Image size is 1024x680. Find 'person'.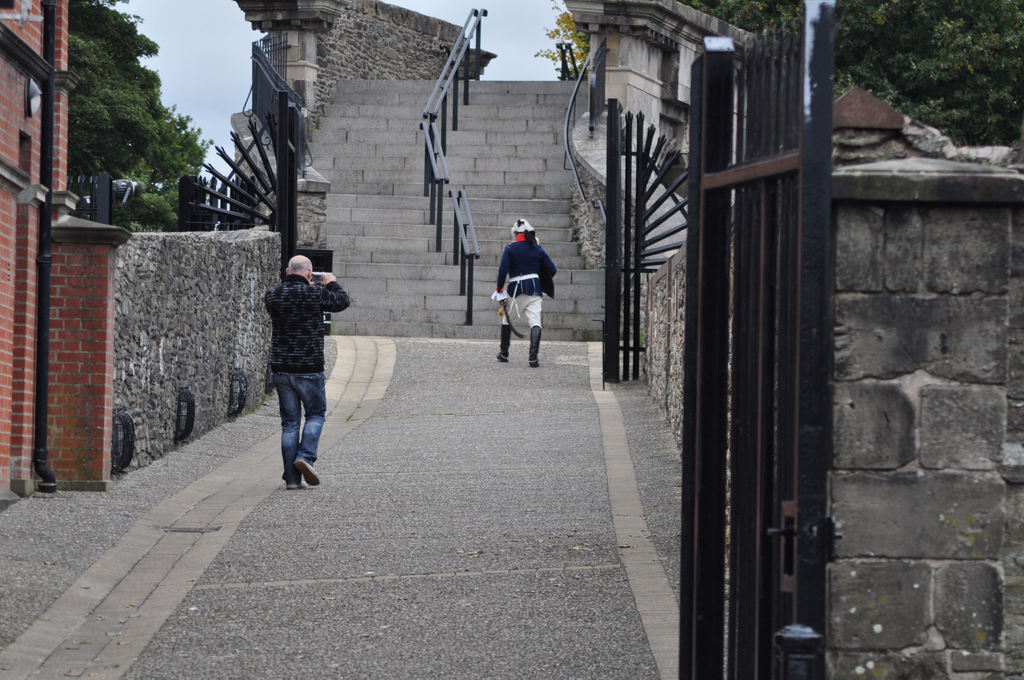
bbox=[490, 218, 557, 368].
